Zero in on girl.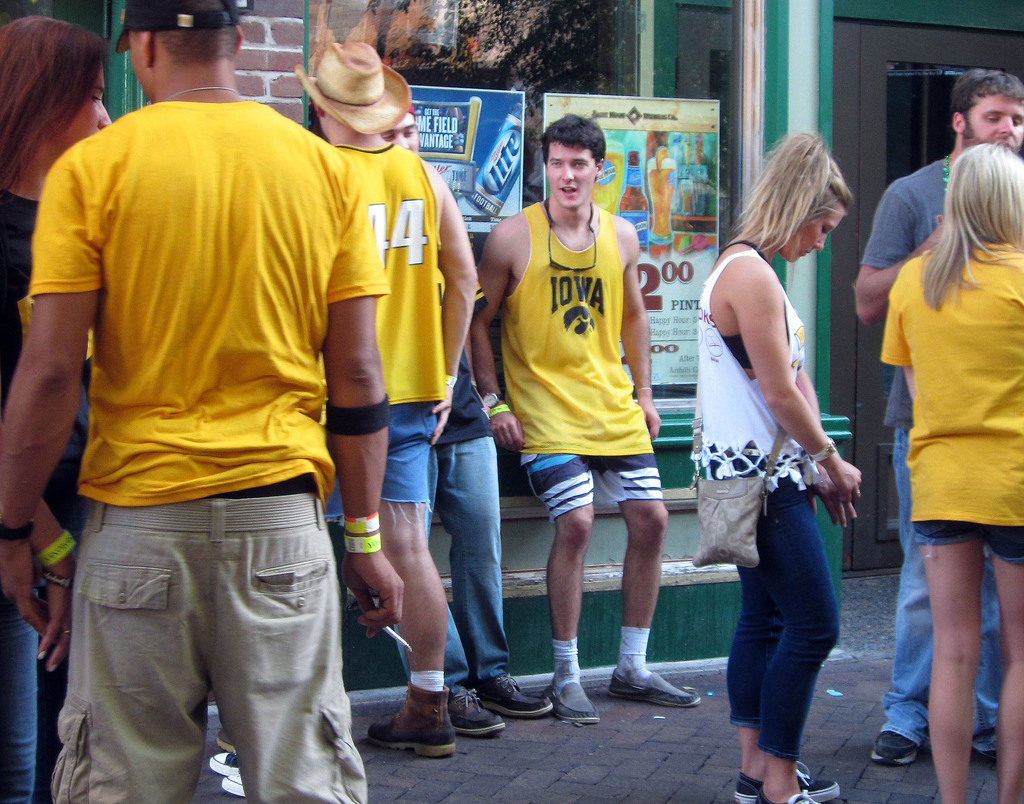
Zeroed in: box=[886, 146, 1023, 803].
